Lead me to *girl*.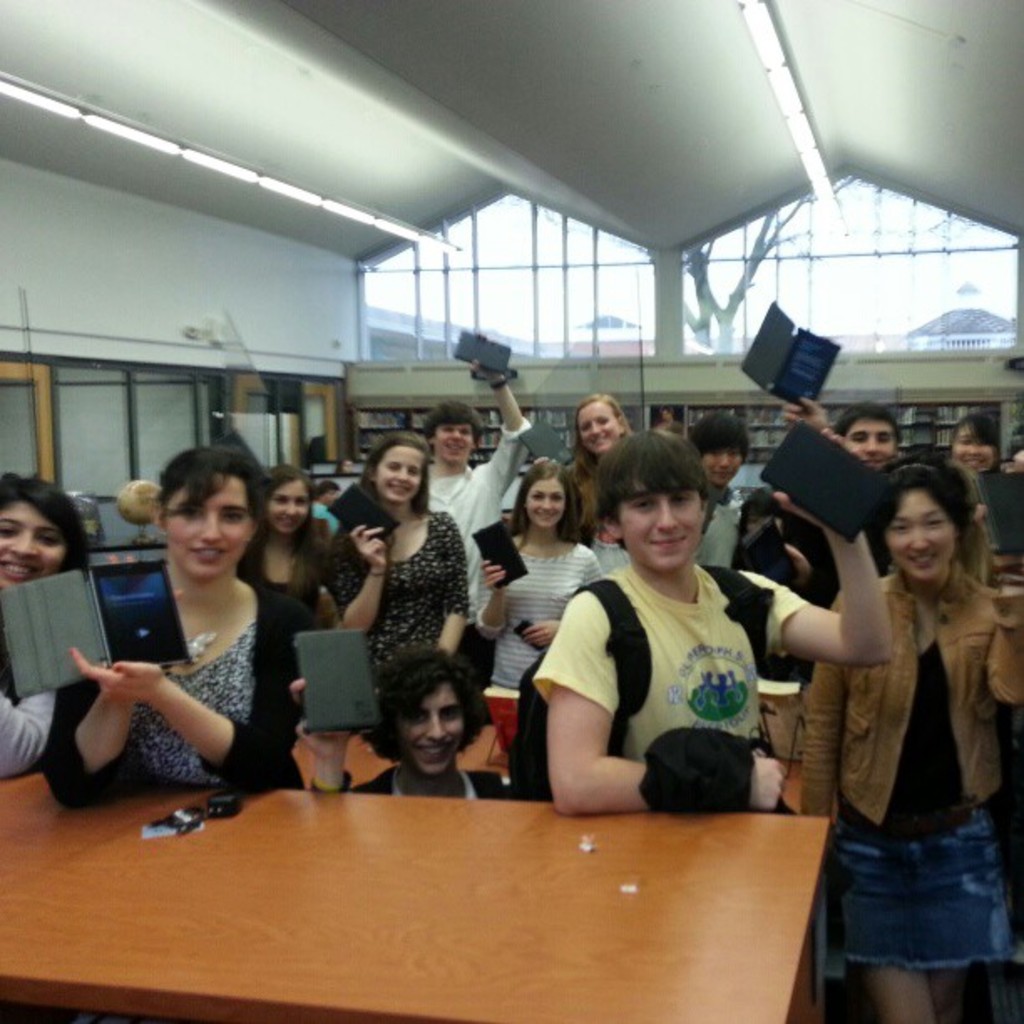
Lead to 42:447:316:796.
